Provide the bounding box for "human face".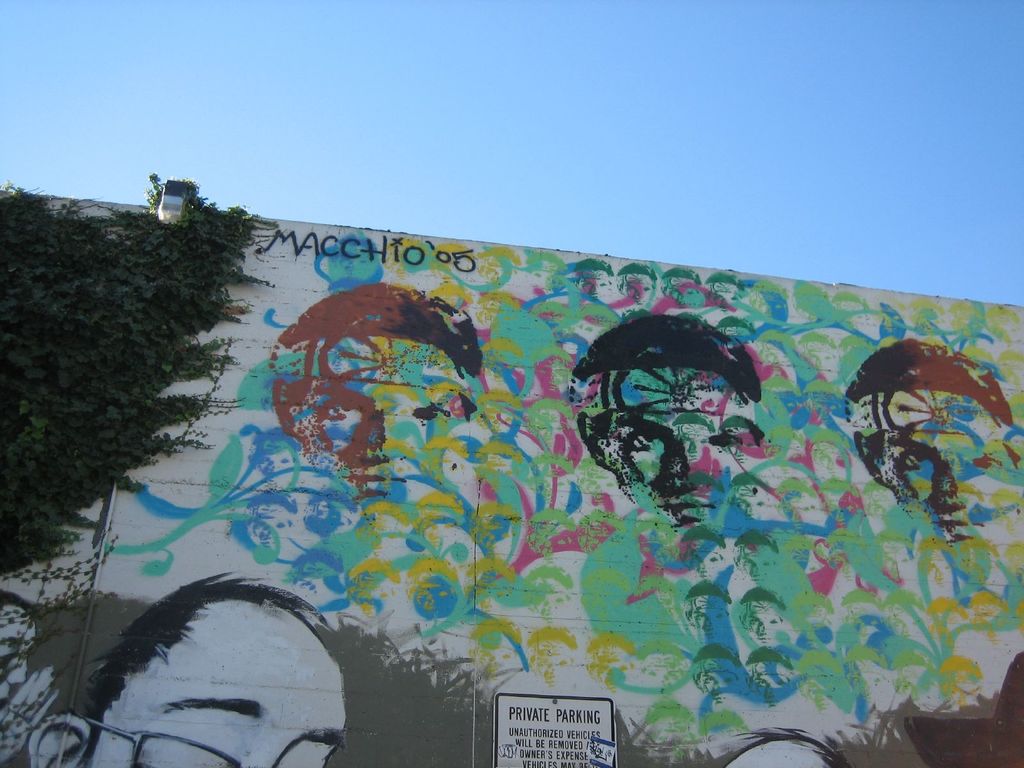
<region>604, 404, 765, 532</region>.
